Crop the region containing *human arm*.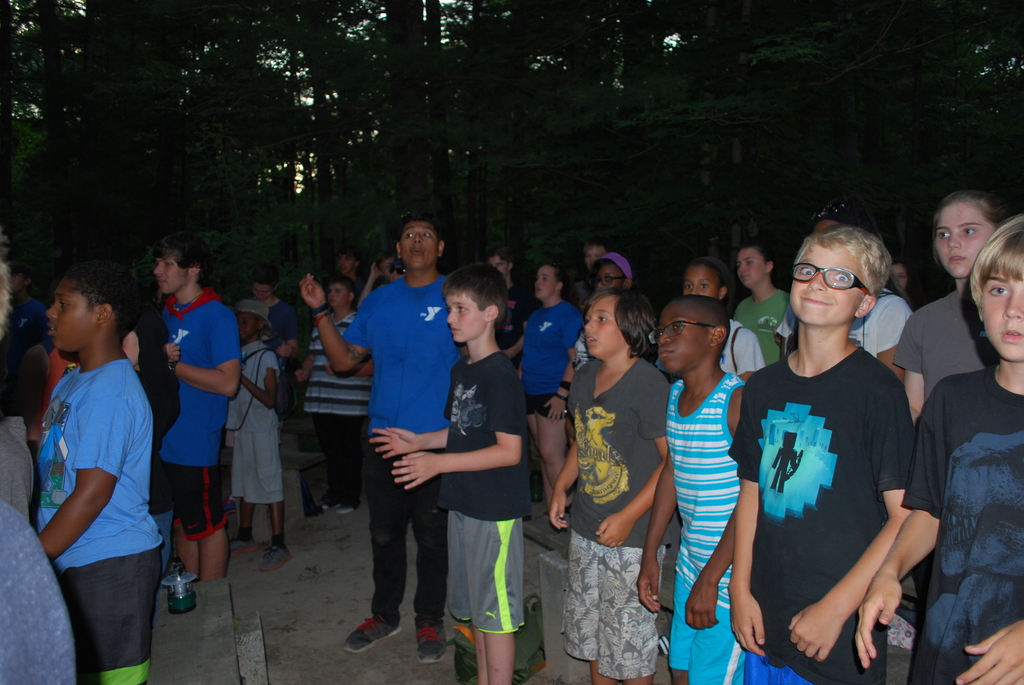
Crop region: {"x1": 540, "y1": 315, "x2": 593, "y2": 426}.
